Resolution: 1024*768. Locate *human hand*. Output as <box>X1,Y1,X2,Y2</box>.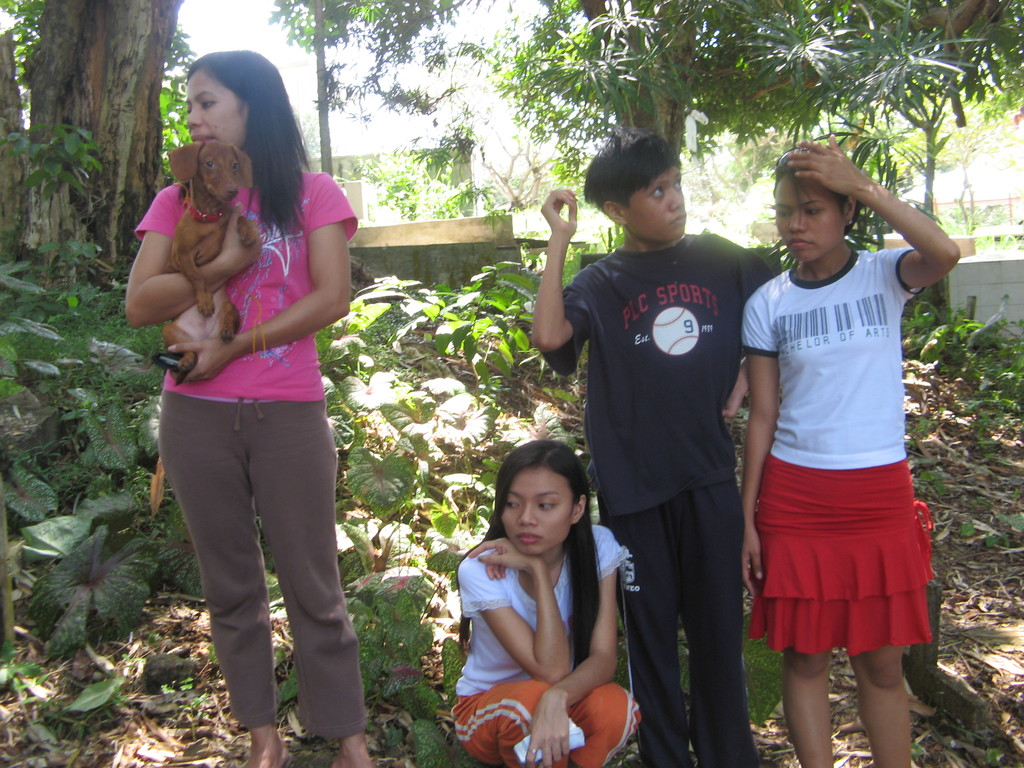
<box>738,517,764,595</box>.
